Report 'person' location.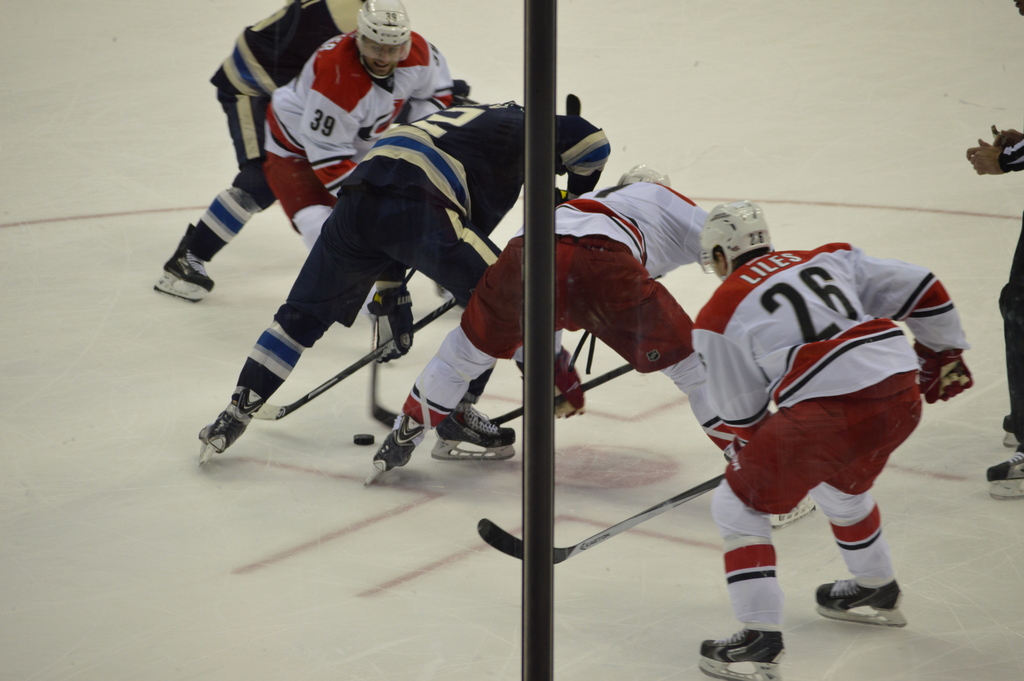
Report: x1=959 y1=0 x2=1023 y2=512.
